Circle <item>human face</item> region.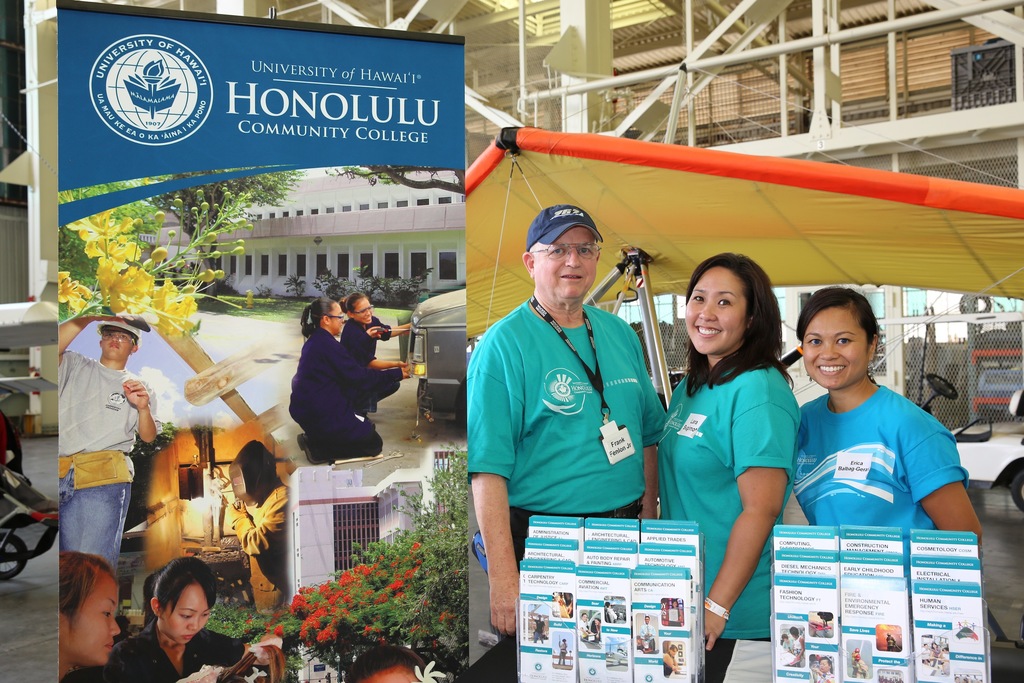
Region: Rect(804, 306, 869, 389).
